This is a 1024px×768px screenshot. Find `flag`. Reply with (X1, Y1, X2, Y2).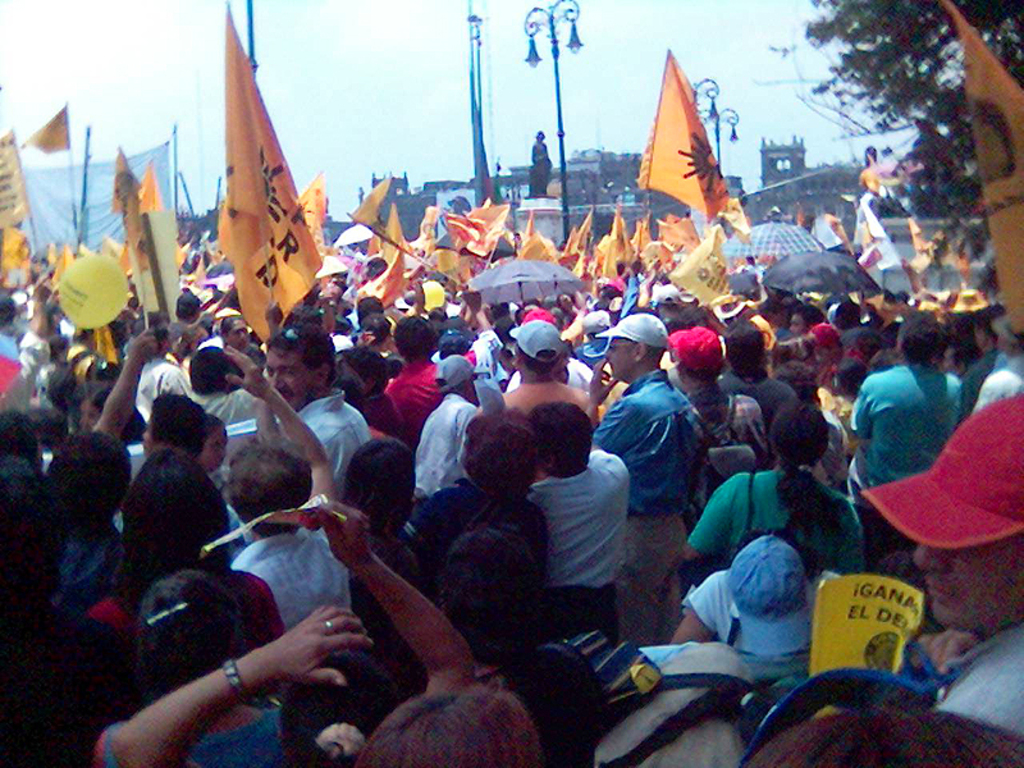
(726, 211, 750, 242).
